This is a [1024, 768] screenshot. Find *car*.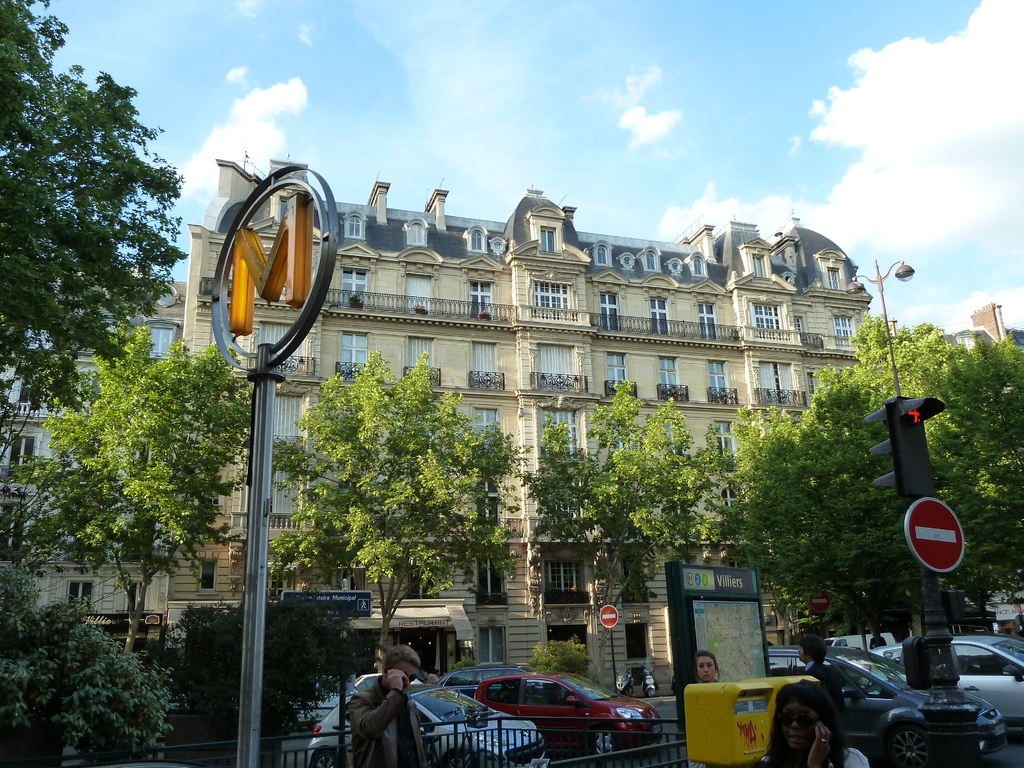
Bounding box: (764,644,1011,767).
